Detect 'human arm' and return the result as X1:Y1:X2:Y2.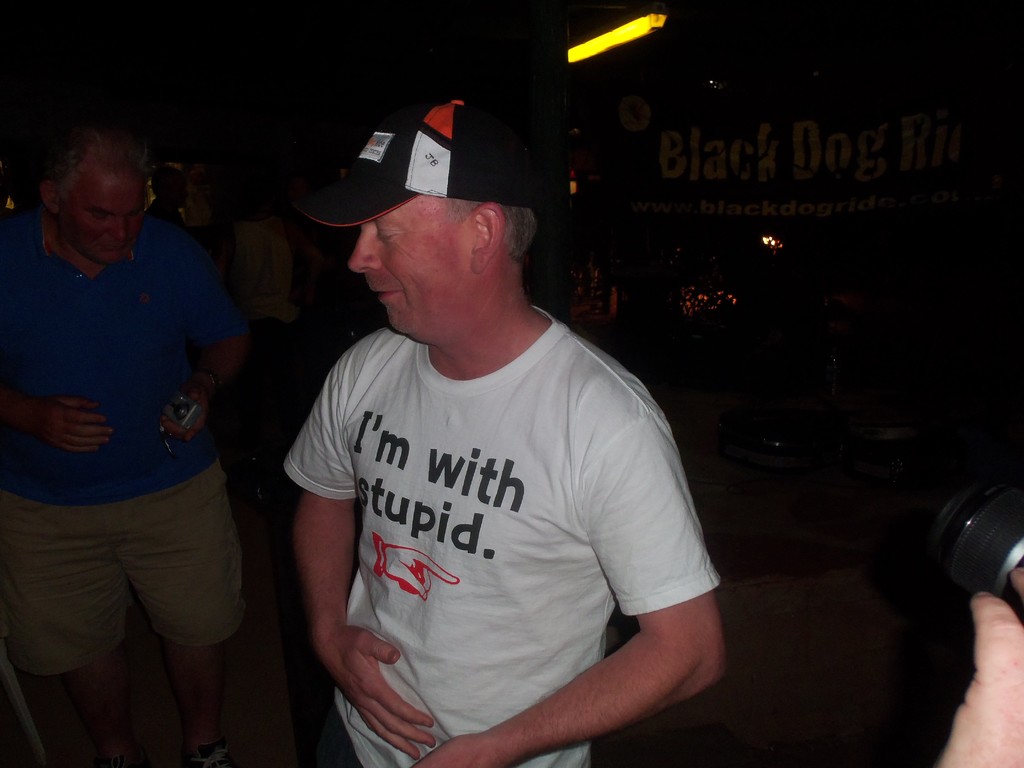
379:532:456:601.
